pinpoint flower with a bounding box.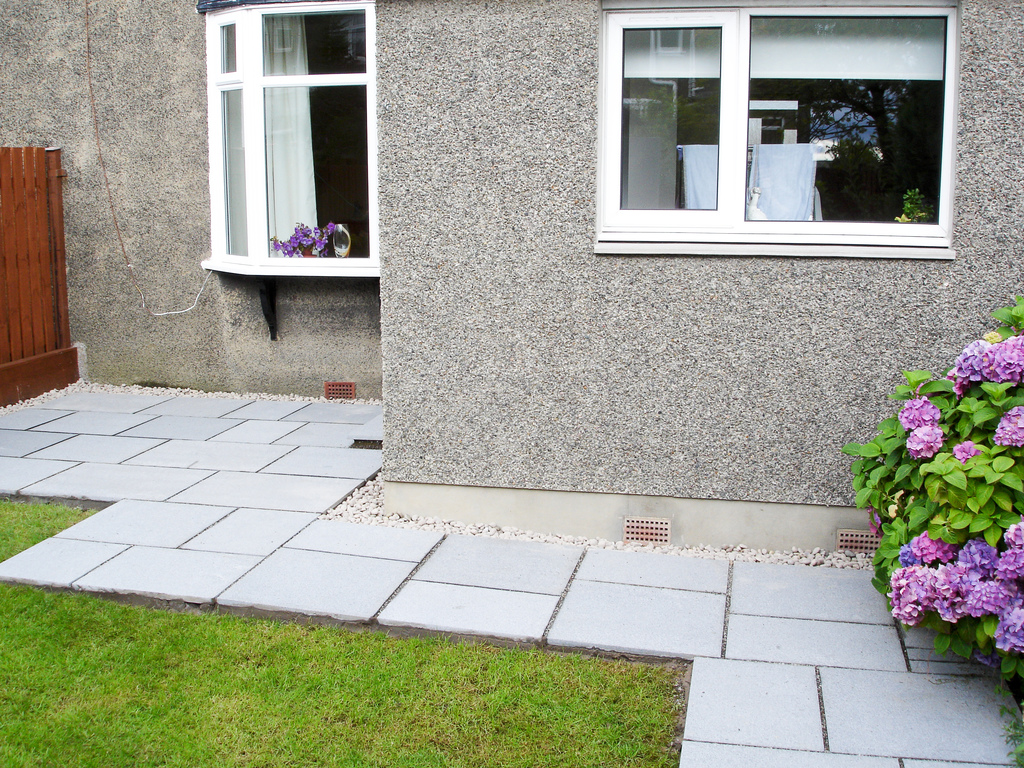
<region>1004, 521, 1023, 543</region>.
